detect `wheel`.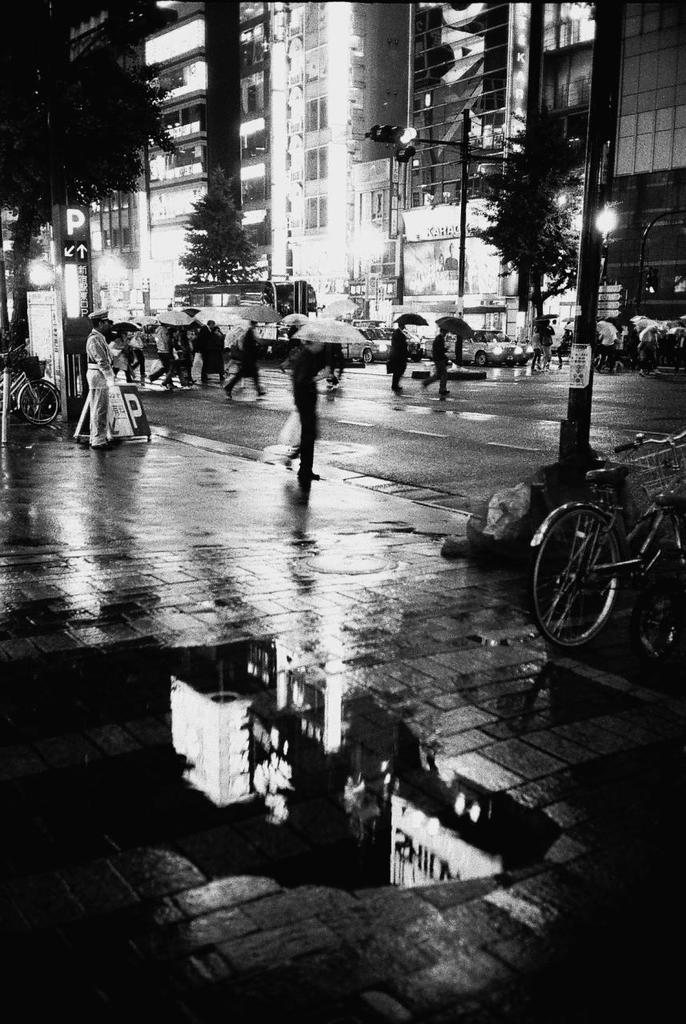
Detected at select_region(364, 349, 373, 365).
